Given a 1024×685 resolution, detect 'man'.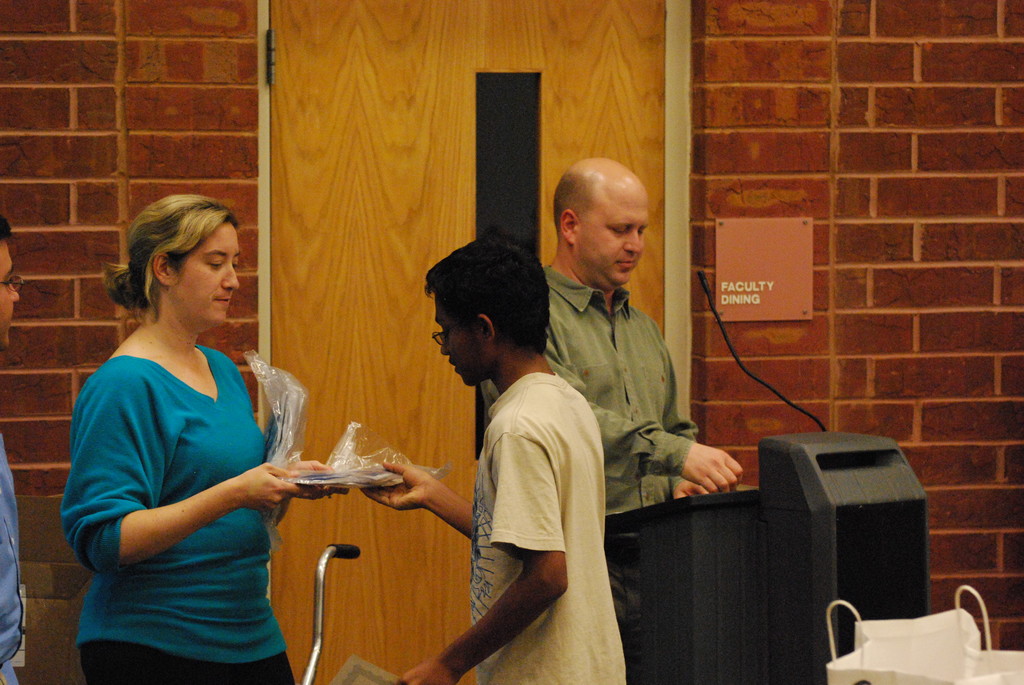
locate(532, 150, 742, 539).
